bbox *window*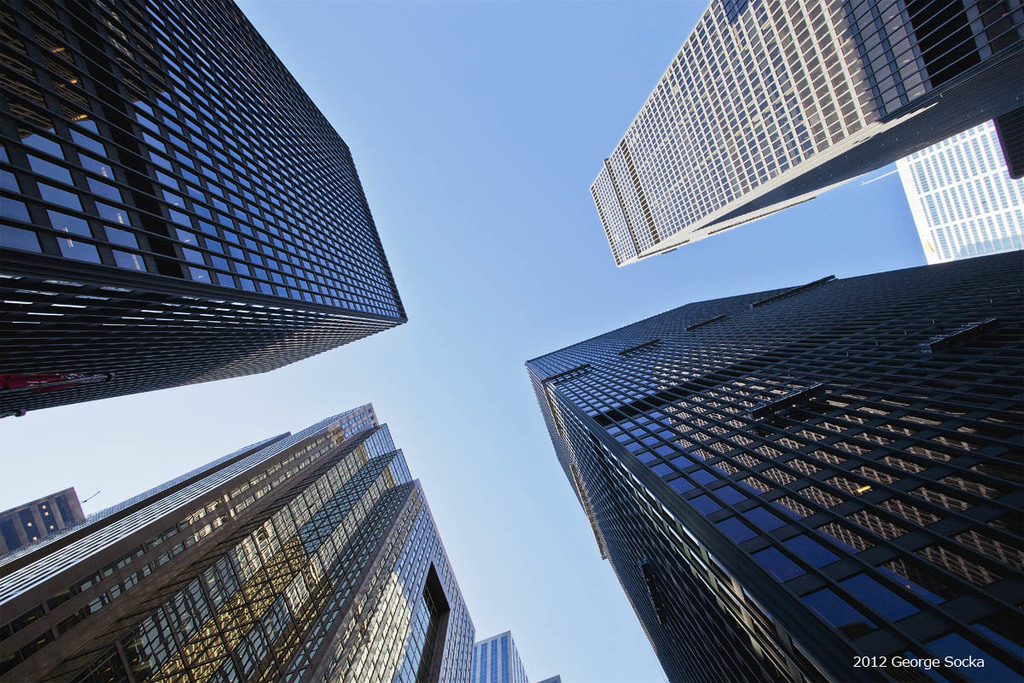
x1=84 y1=175 x2=123 y2=204
